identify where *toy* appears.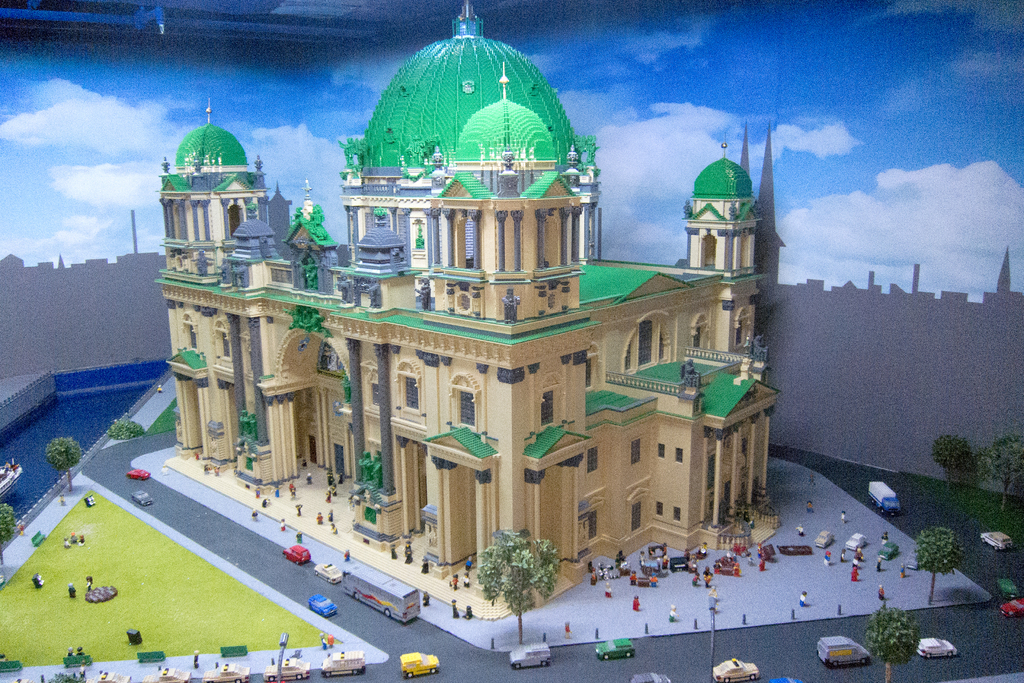
Appears at <box>991,582,1023,608</box>.
